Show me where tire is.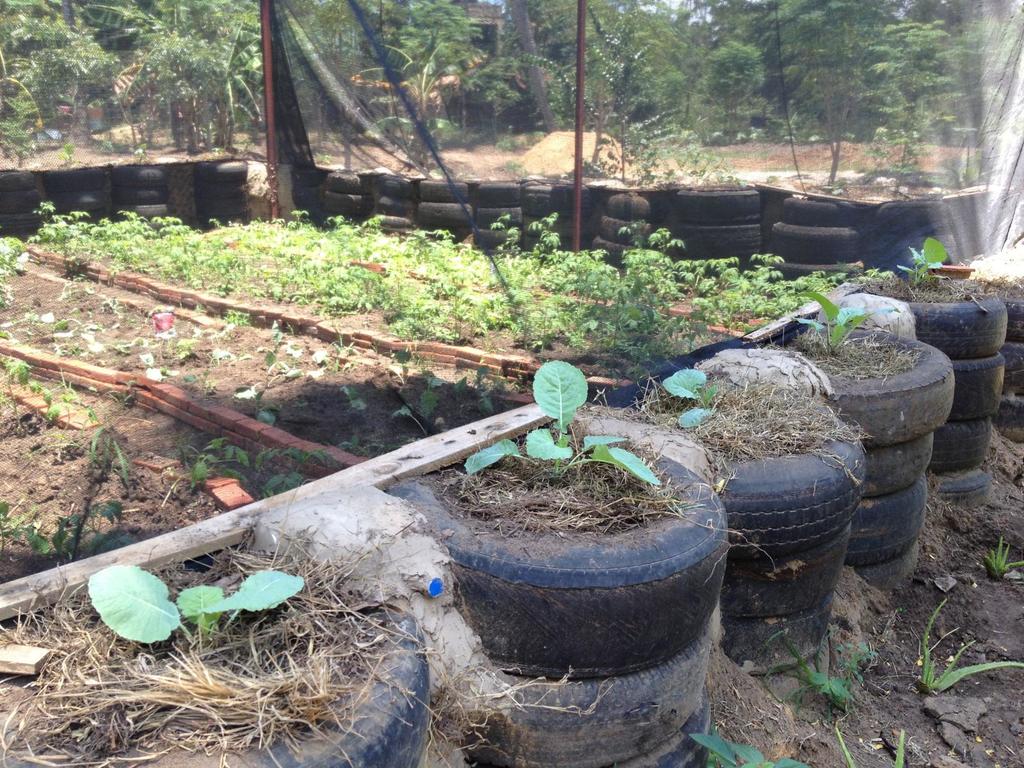
tire is at l=595, t=218, r=651, b=245.
